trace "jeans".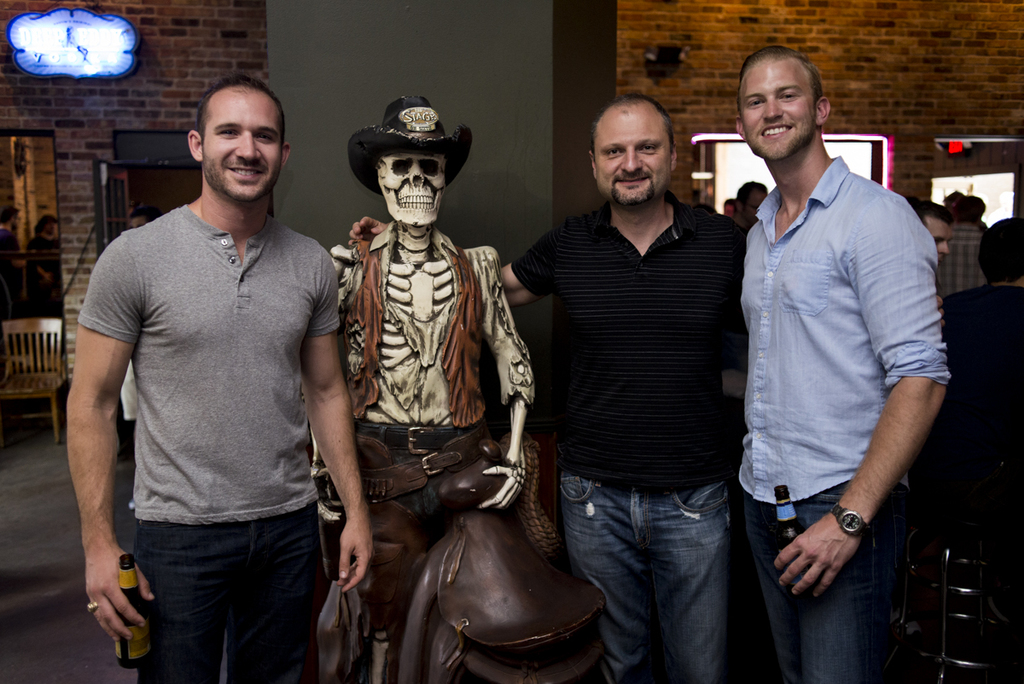
Traced to pyautogui.locateOnScreen(133, 501, 316, 683).
